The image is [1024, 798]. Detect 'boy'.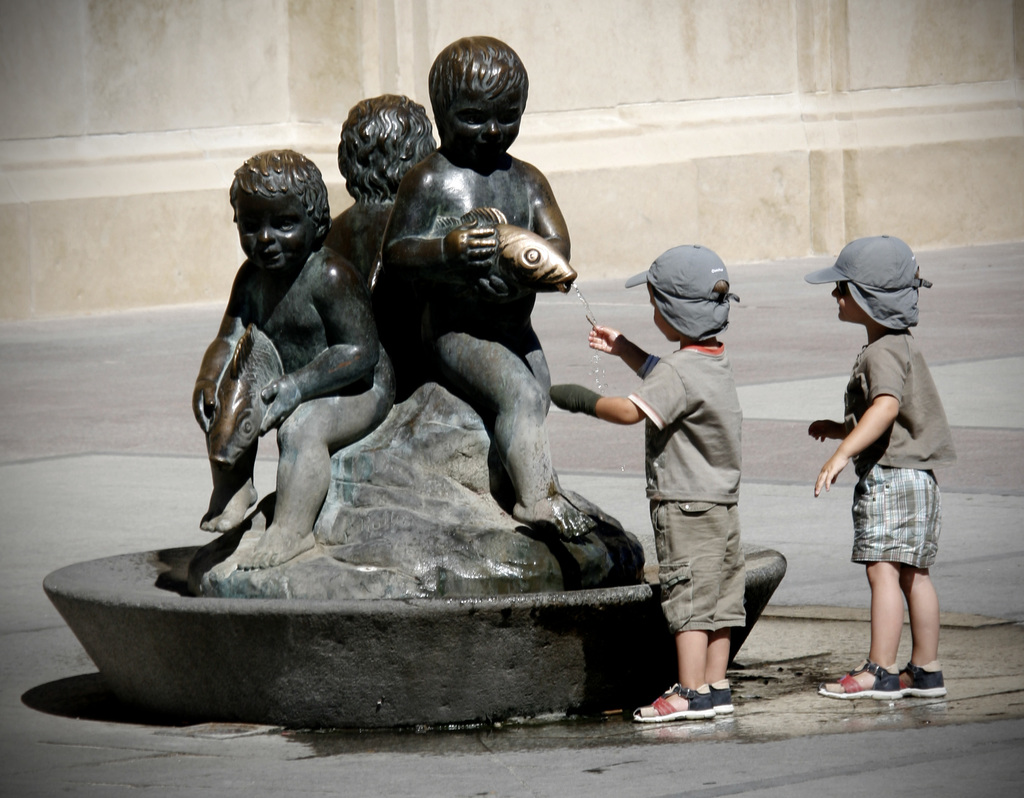
Detection: [left=175, top=147, right=407, bottom=579].
